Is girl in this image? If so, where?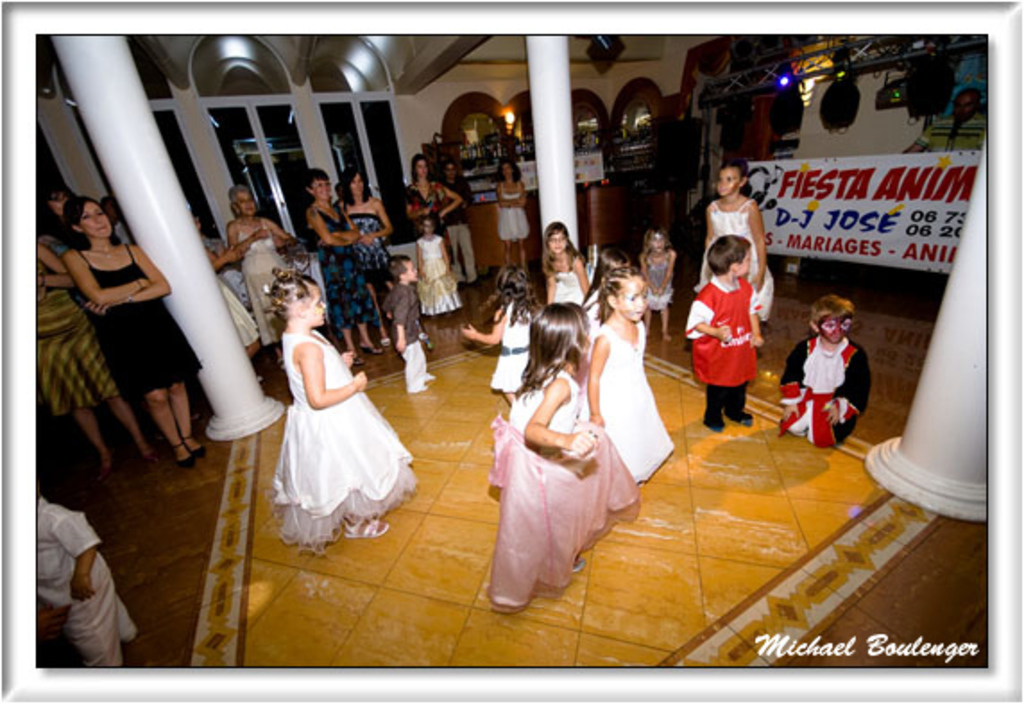
Yes, at (left=417, top=215, right=464, bottom=349).
